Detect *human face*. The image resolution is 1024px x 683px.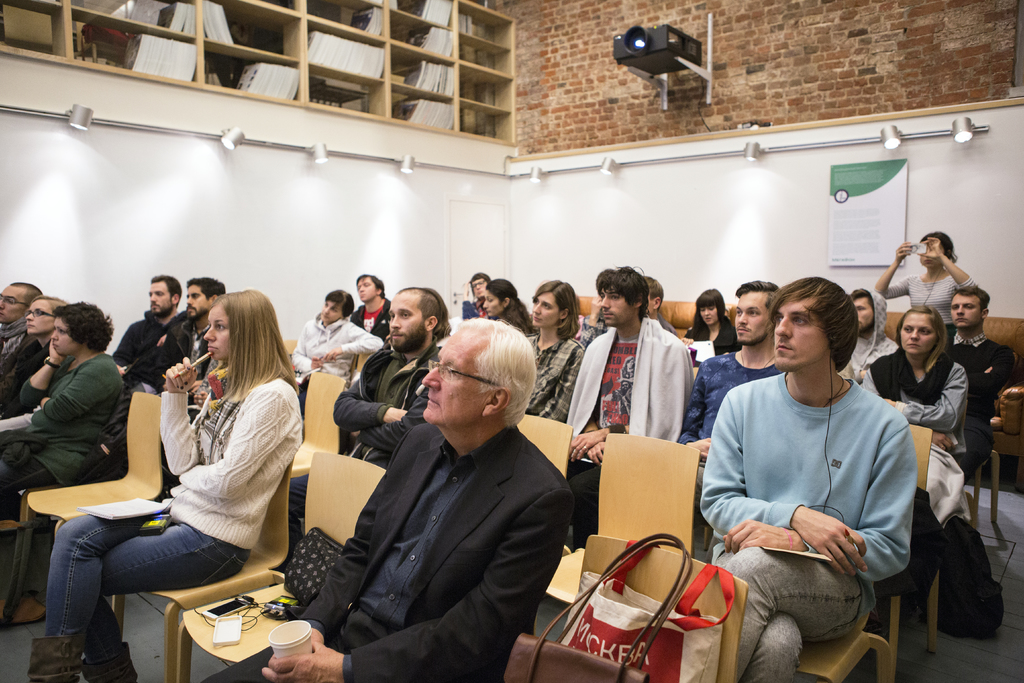
(left=956, top=294, right=977, bottom=322).
